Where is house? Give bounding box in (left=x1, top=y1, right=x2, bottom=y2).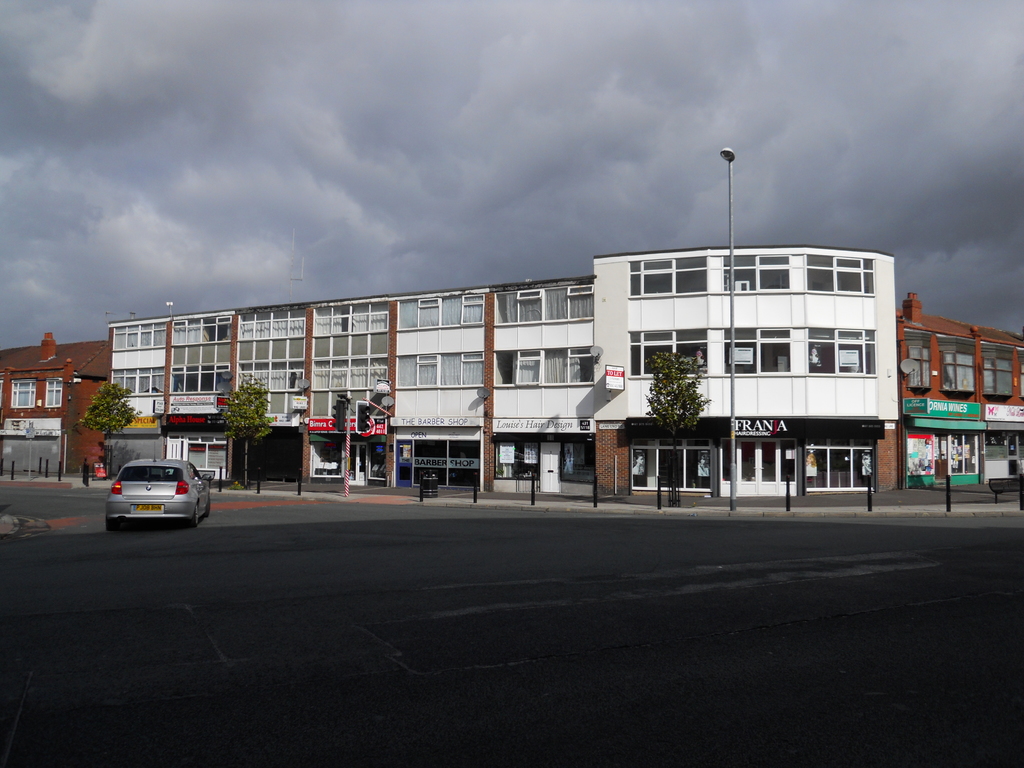
(left=0, top=331, right=108, bottom=471).
